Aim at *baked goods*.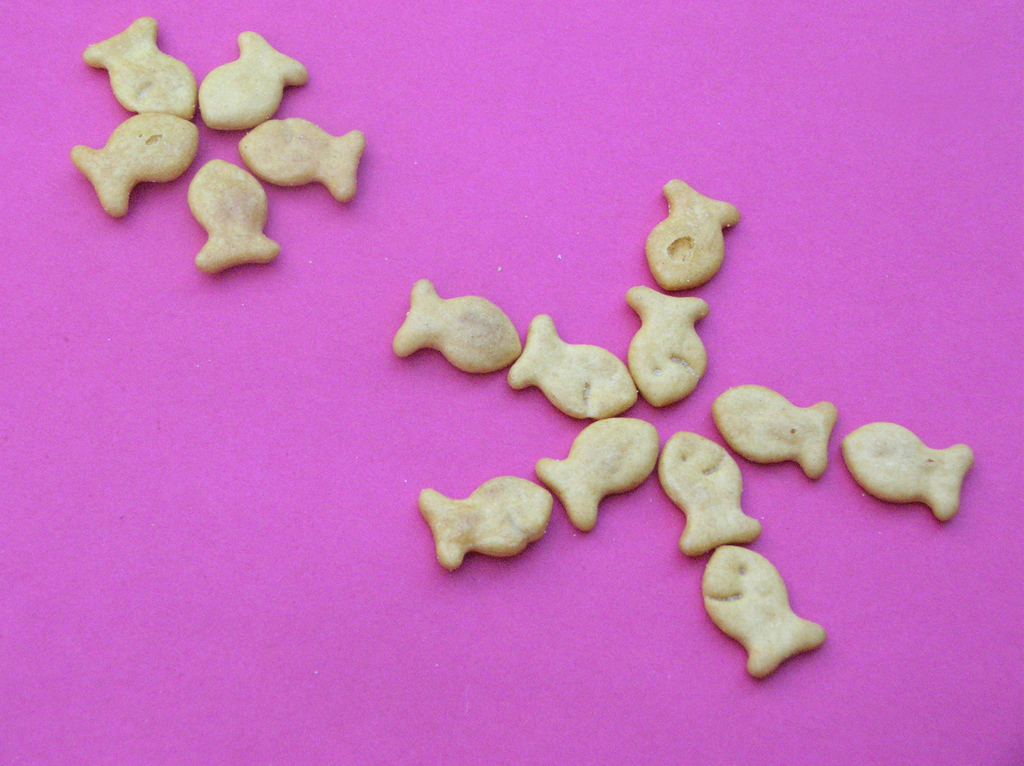
Aimed at <region>393, 275, 525, 371</region>.
